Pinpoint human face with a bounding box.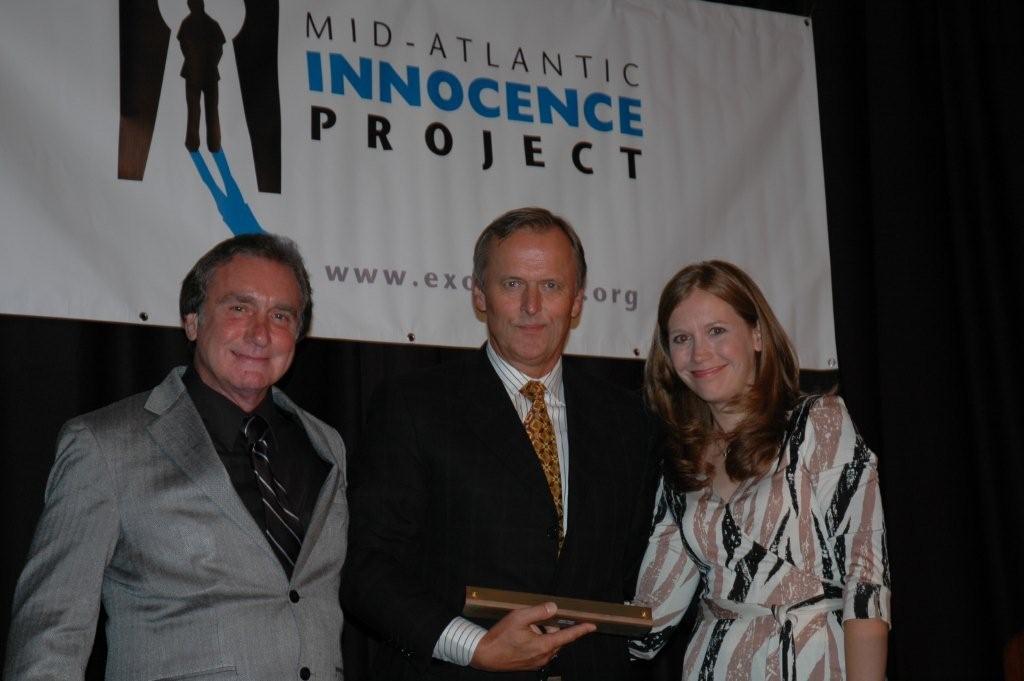
Rect(485, 234, 573, 363).
